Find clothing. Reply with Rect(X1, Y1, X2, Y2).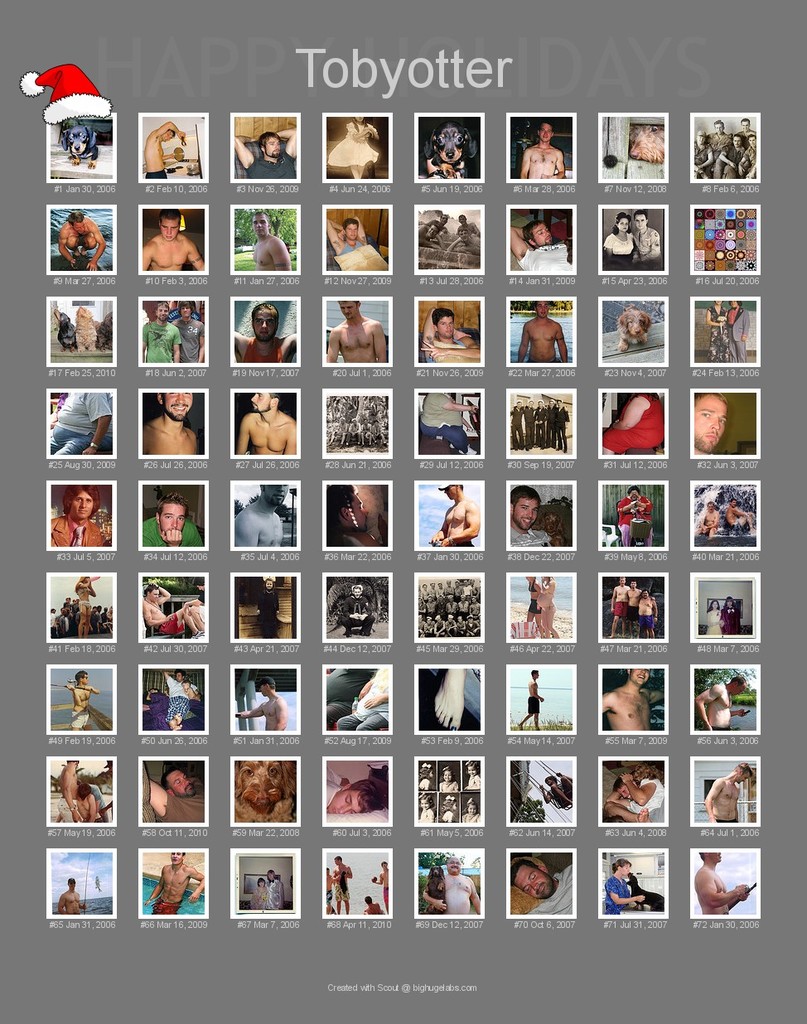
Rect(544, 780, 574, 811).
